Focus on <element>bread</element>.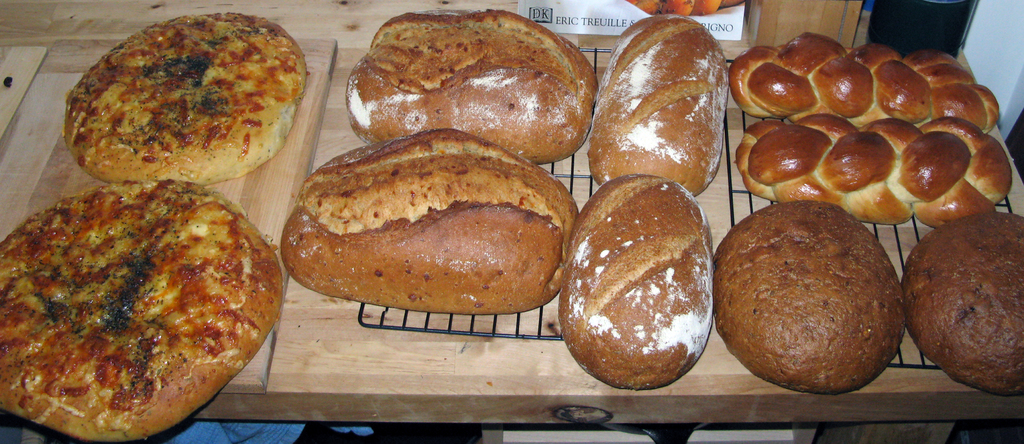
Focused at x1=563, y1=171, x2=715, y2=390.
